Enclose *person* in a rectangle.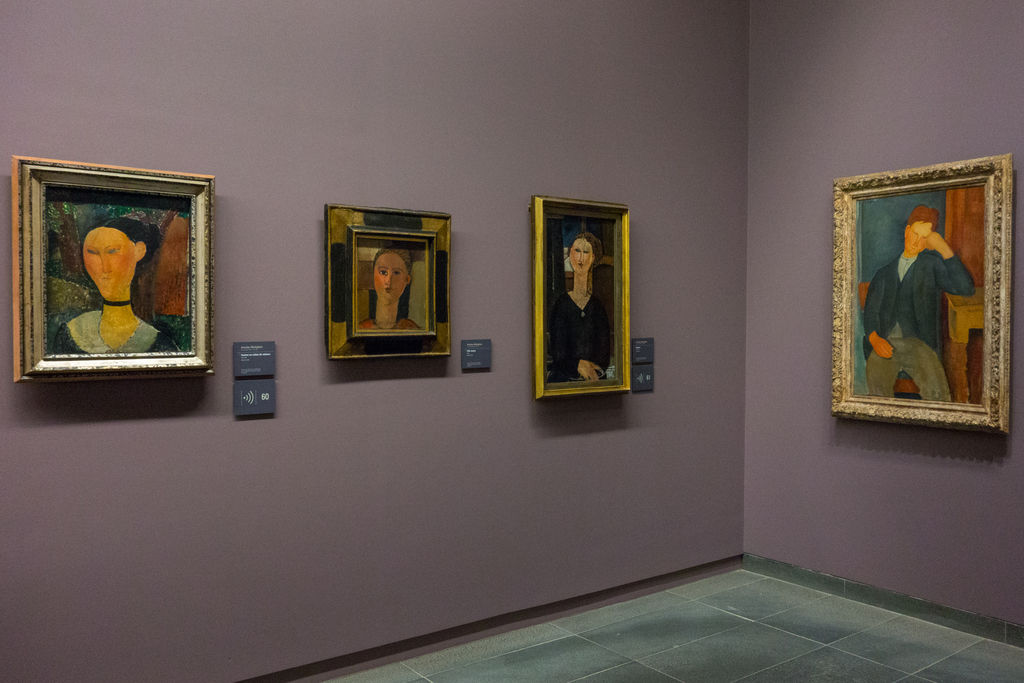
box(548, 234, 611, 379).
